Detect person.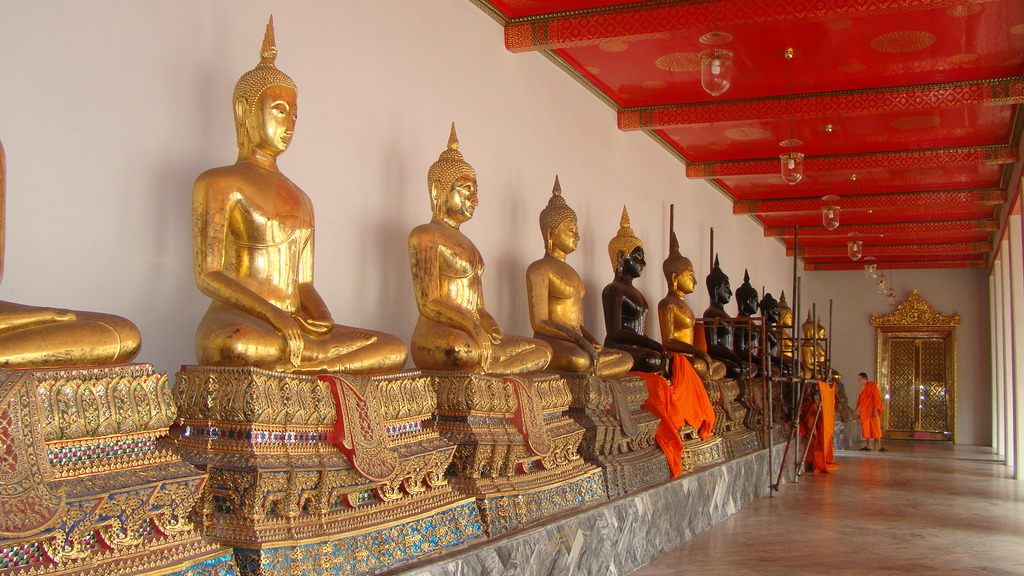
Detected at 598 201 676 377.
